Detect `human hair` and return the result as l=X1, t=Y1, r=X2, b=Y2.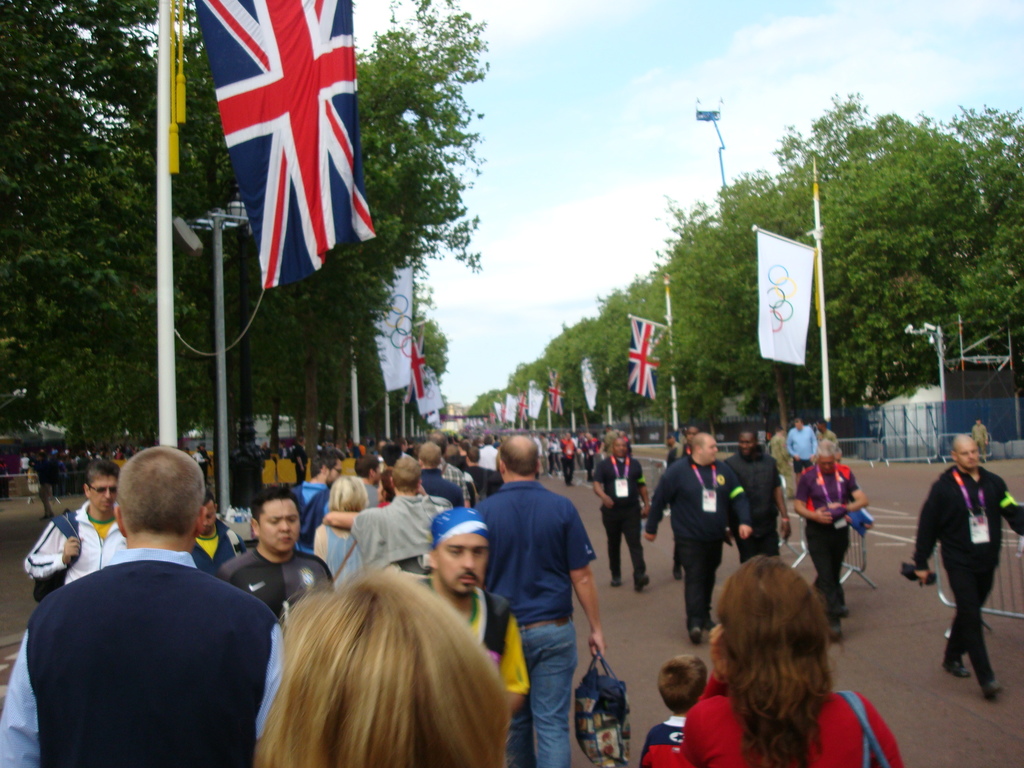
l=468, t=447, r=479, b=463.
